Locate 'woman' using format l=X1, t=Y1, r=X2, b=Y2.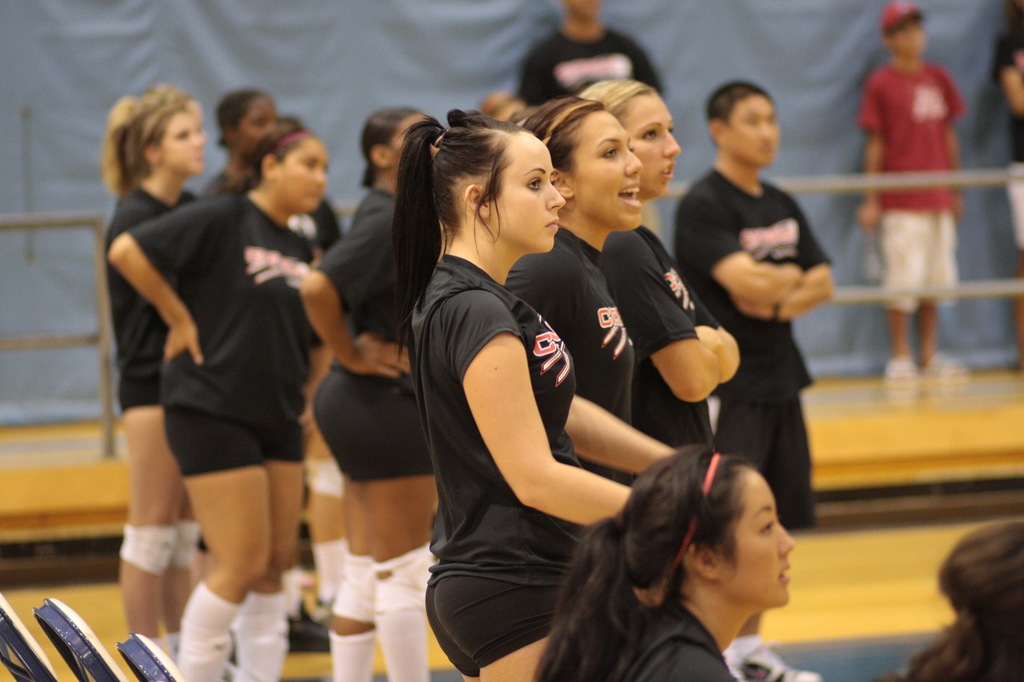
l=401, t=90, r=700, b=681.
